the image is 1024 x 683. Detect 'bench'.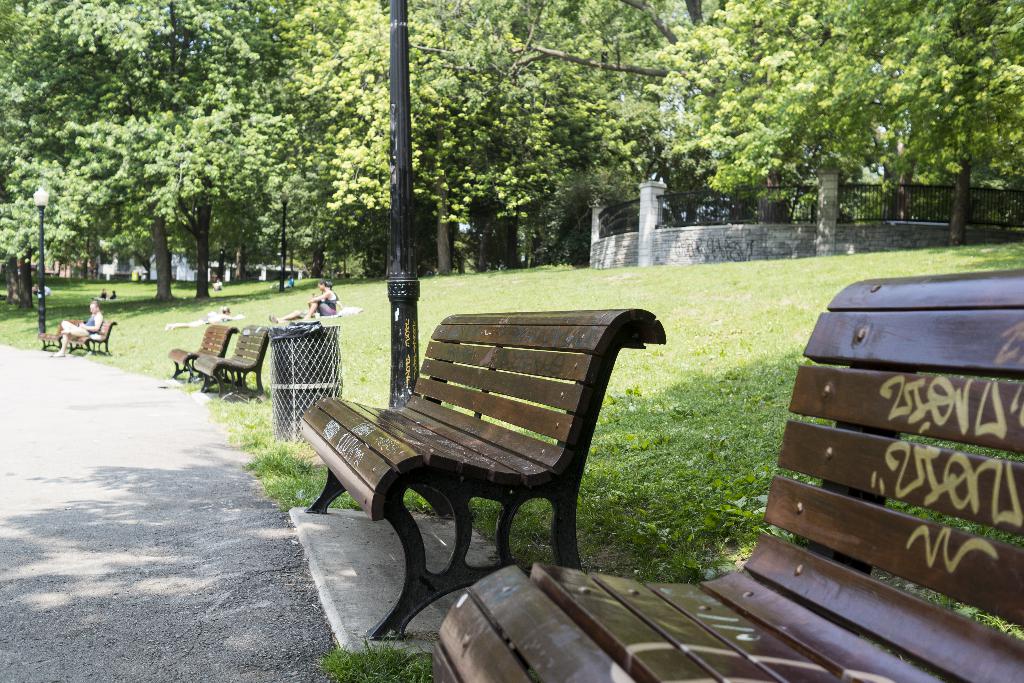
Detection: x1=434 y1=274 x2=1023 y2=681.
